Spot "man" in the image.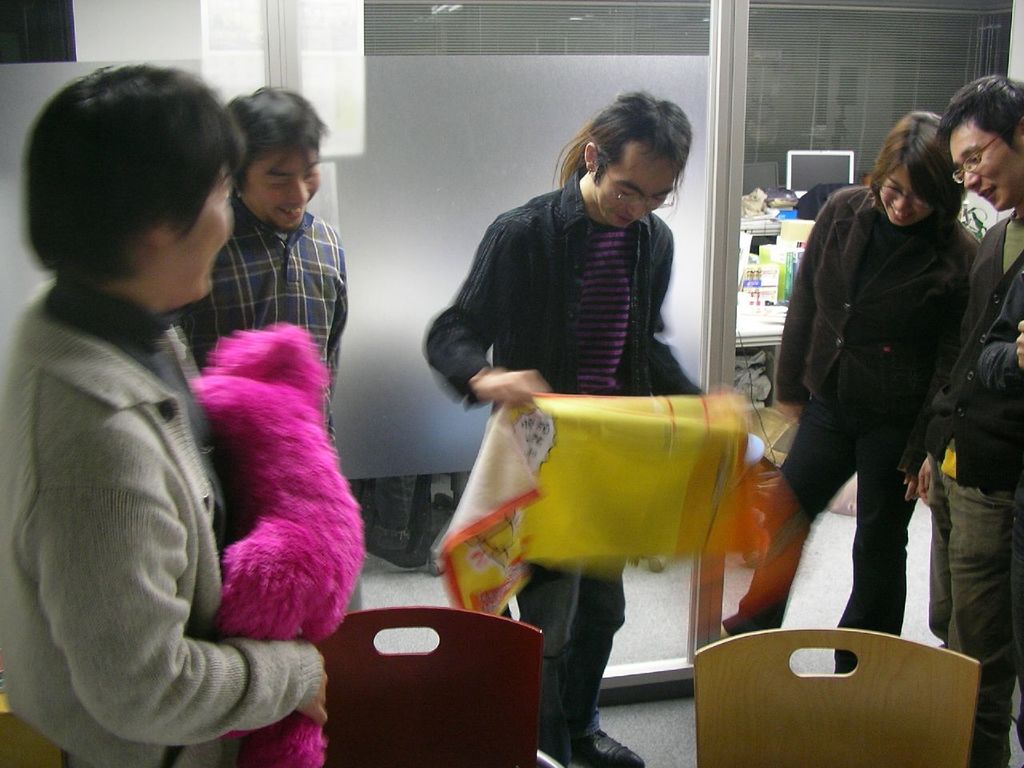
"man" found at bbox=(918, 73, 1023, 767).
